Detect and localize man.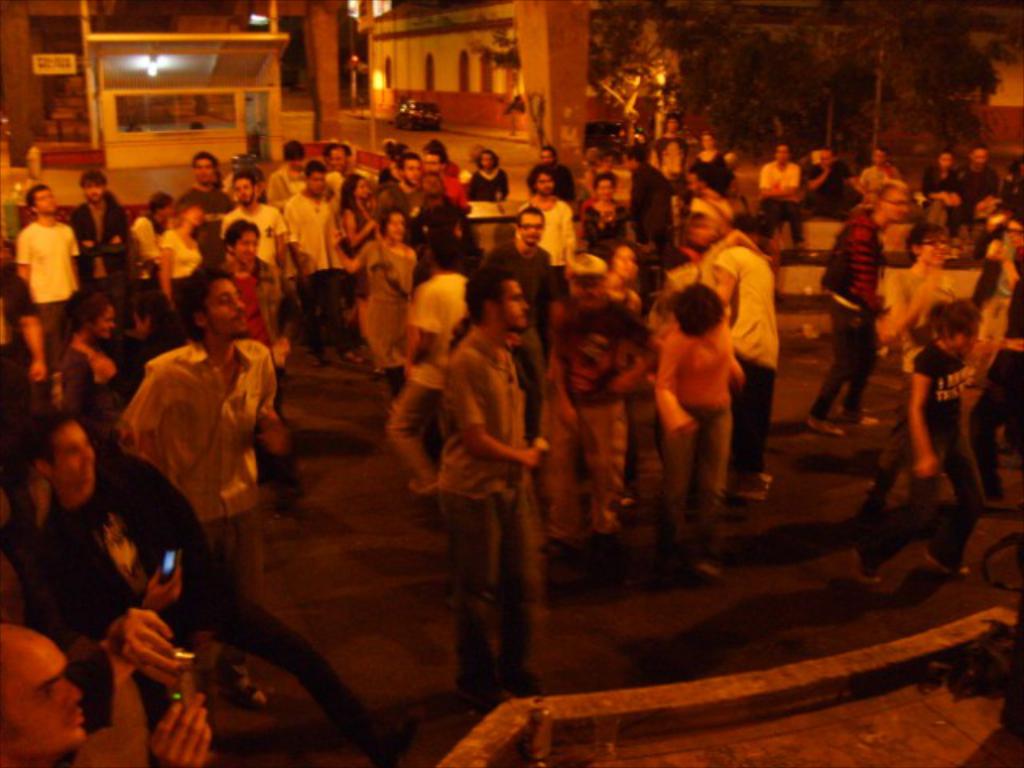
Localized at [left=806, top=133, right=858, bottom=218].
